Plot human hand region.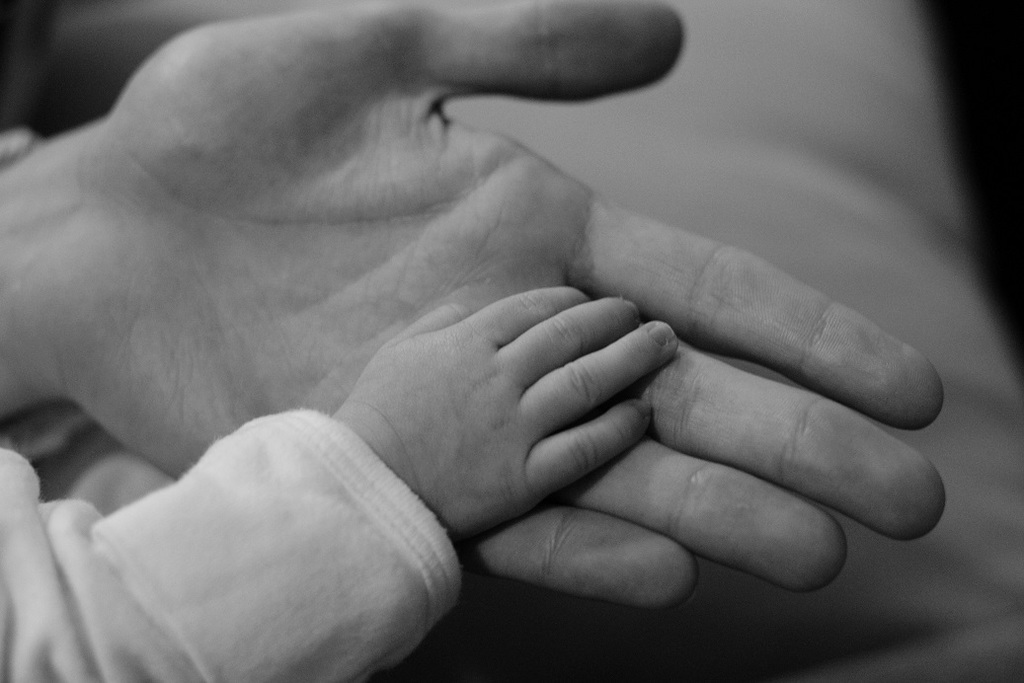
Plotted at {"x1": 338, "y1": 288, "x2": 671, "y2": 530}.
